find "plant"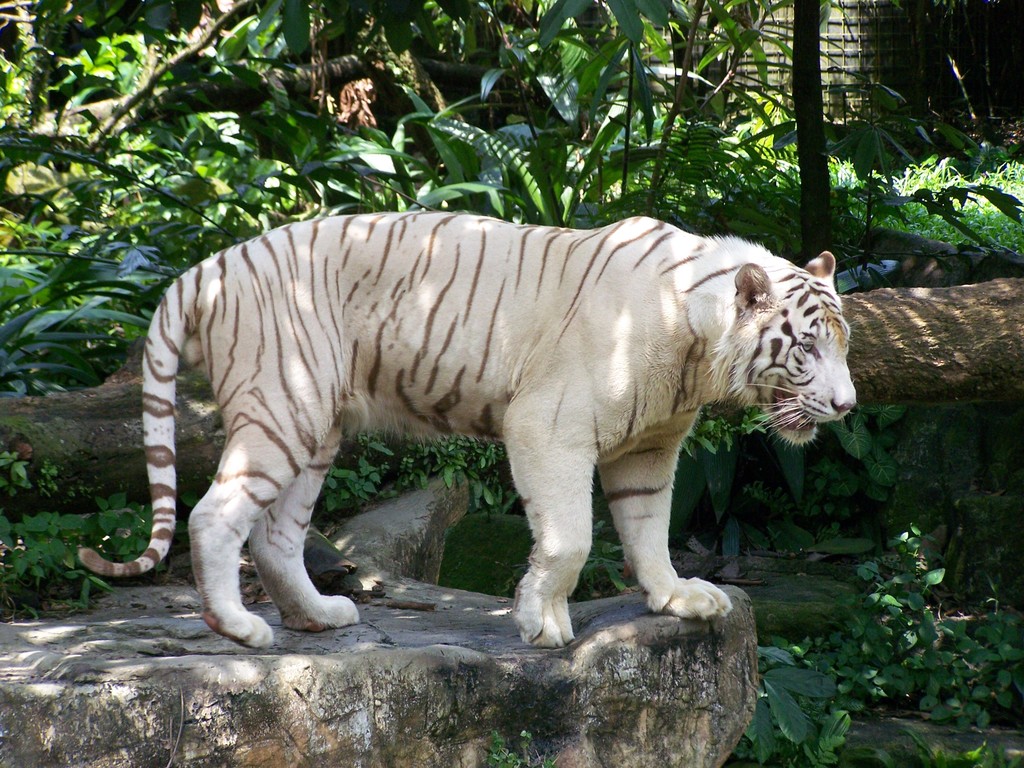
crop(731, 527, 1023, 767)
